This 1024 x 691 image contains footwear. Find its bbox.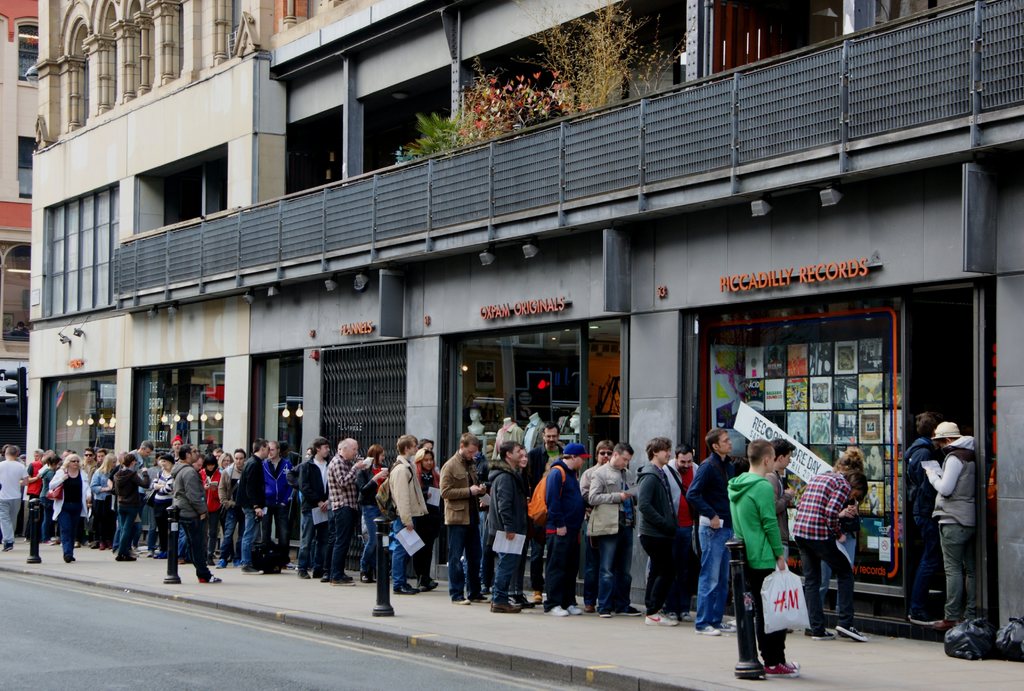
{"left": 470, "top": 597, "right": 486, "bottom": 608}.
